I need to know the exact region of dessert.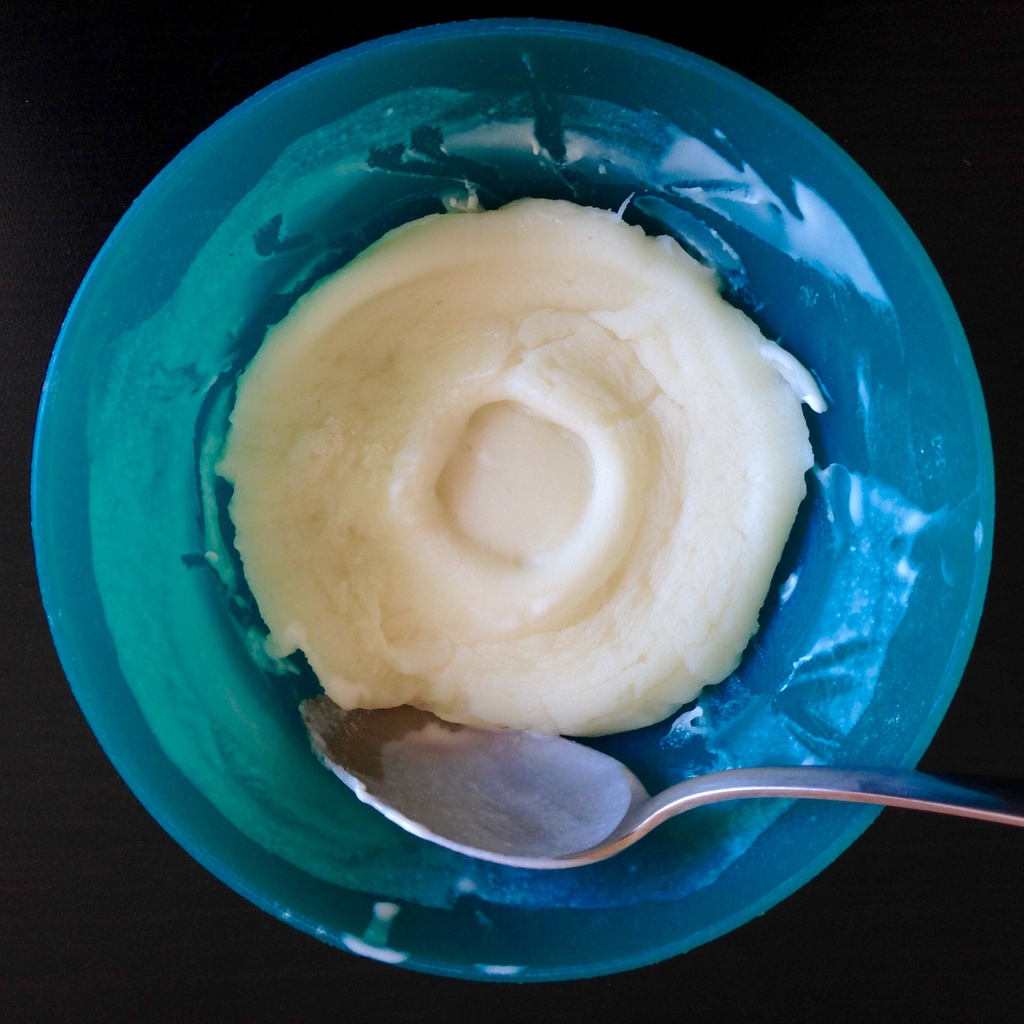
Region: select_region(223, 195, 807, 730).
